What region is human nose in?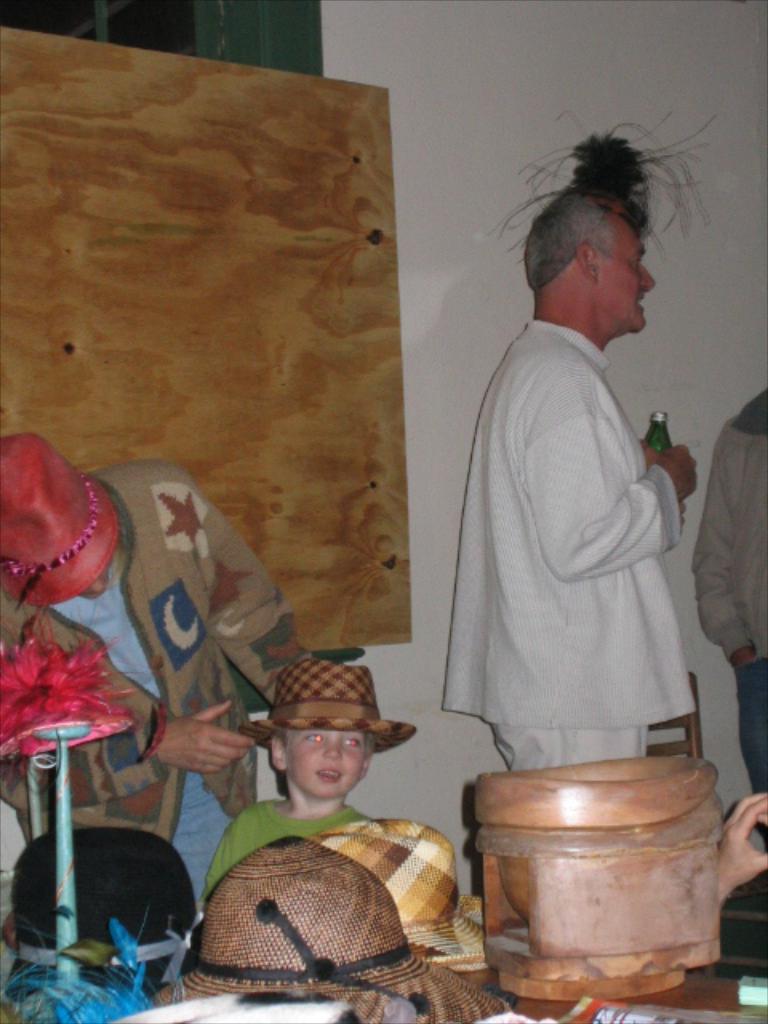
(left=86, top=576, right=107, bottom=598).
